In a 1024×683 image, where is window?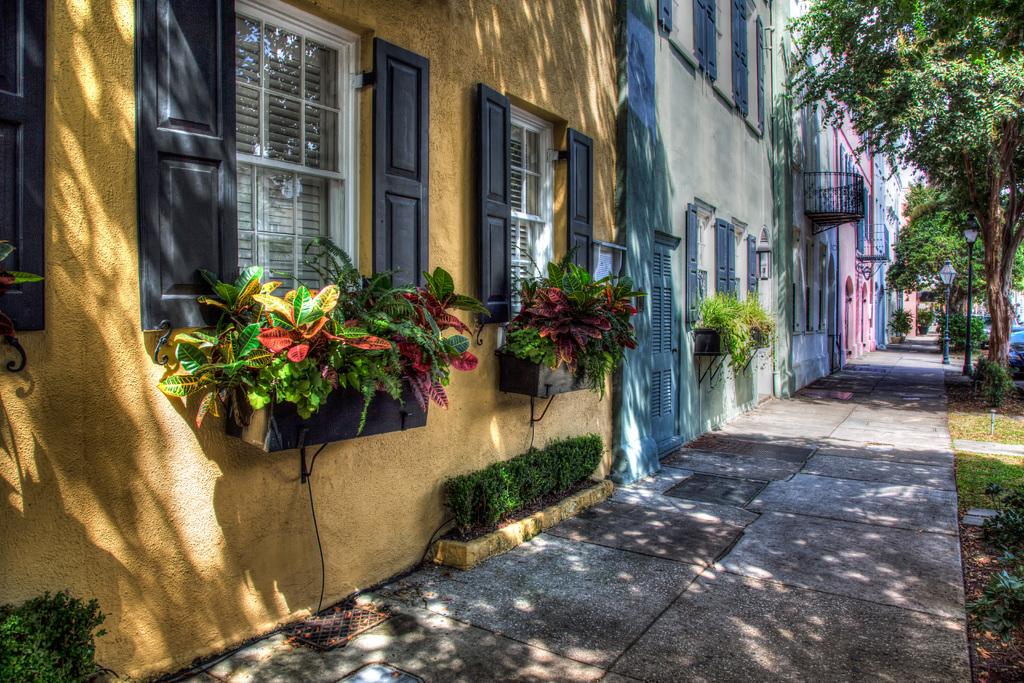
bbox=[0, 0, 52, 341].
